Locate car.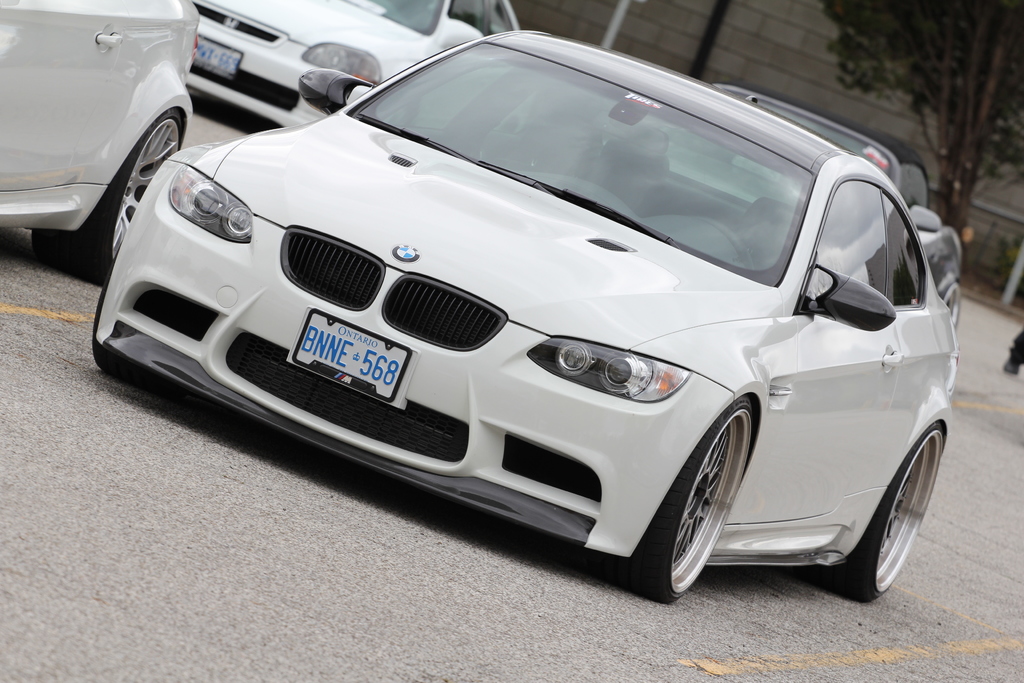
Bounding box: x1=641 y1=94 x2=963 y2=324.
